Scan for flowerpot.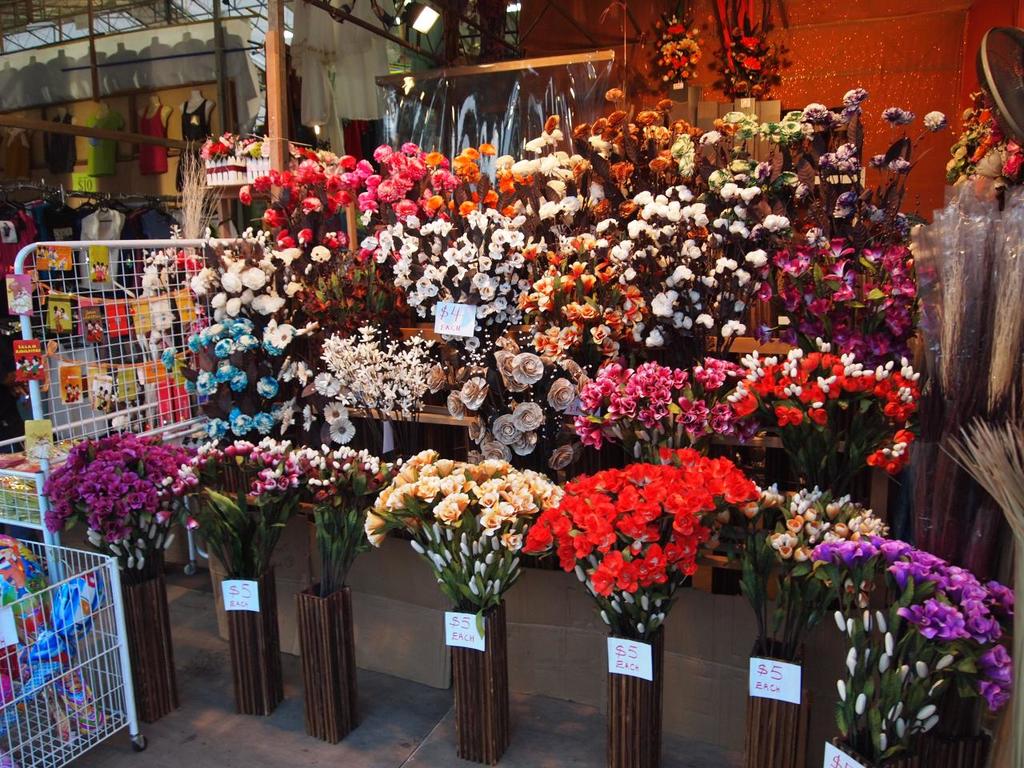
Scan result: [x1=448, y1=598, x2=514, y2=767].
